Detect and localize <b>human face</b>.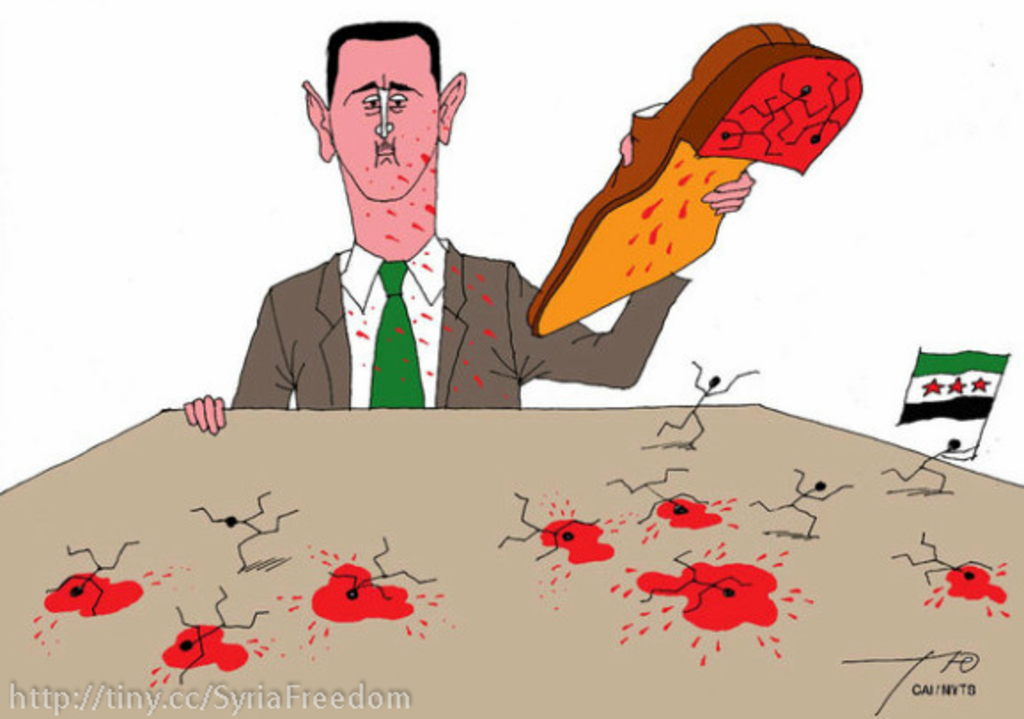
Localized at locate(333, 37, 436, 200).
